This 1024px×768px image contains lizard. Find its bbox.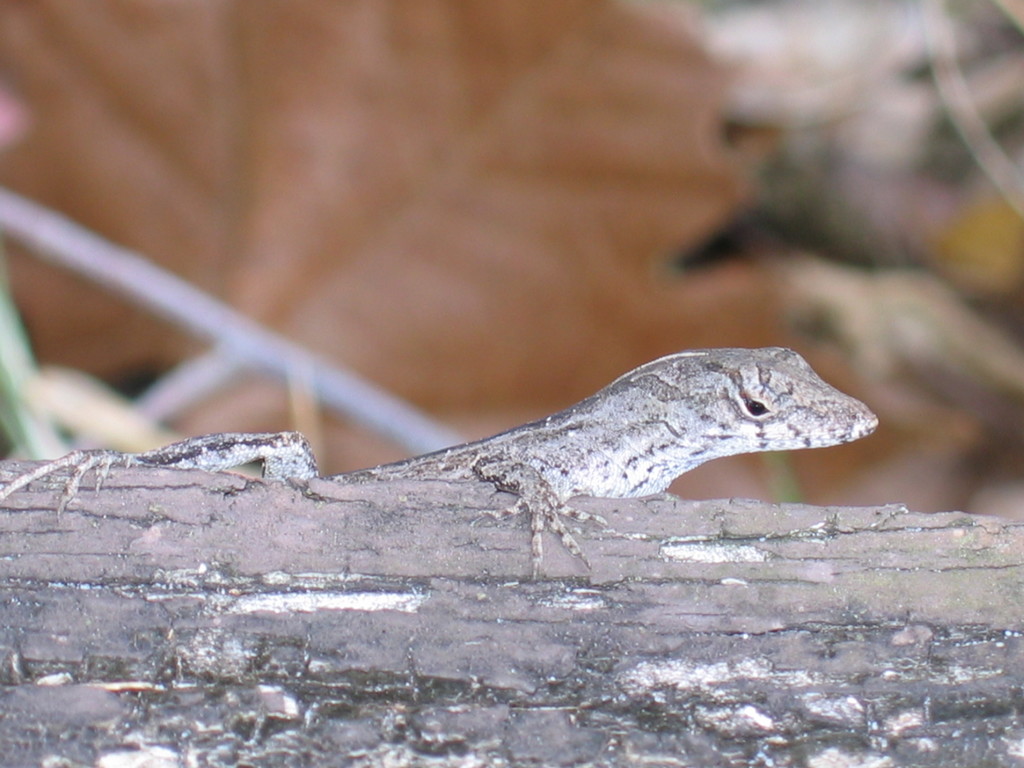
<bbox>91, 332, 939, 601</bbox>.
